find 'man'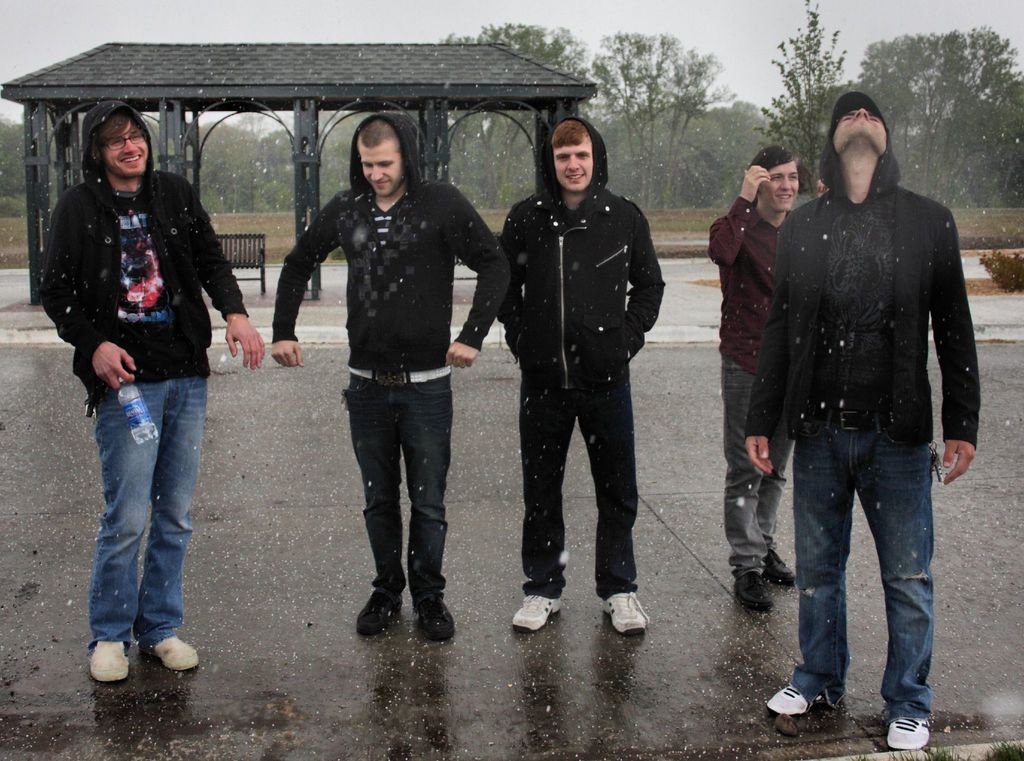
box(42, 97, 264, 685)
